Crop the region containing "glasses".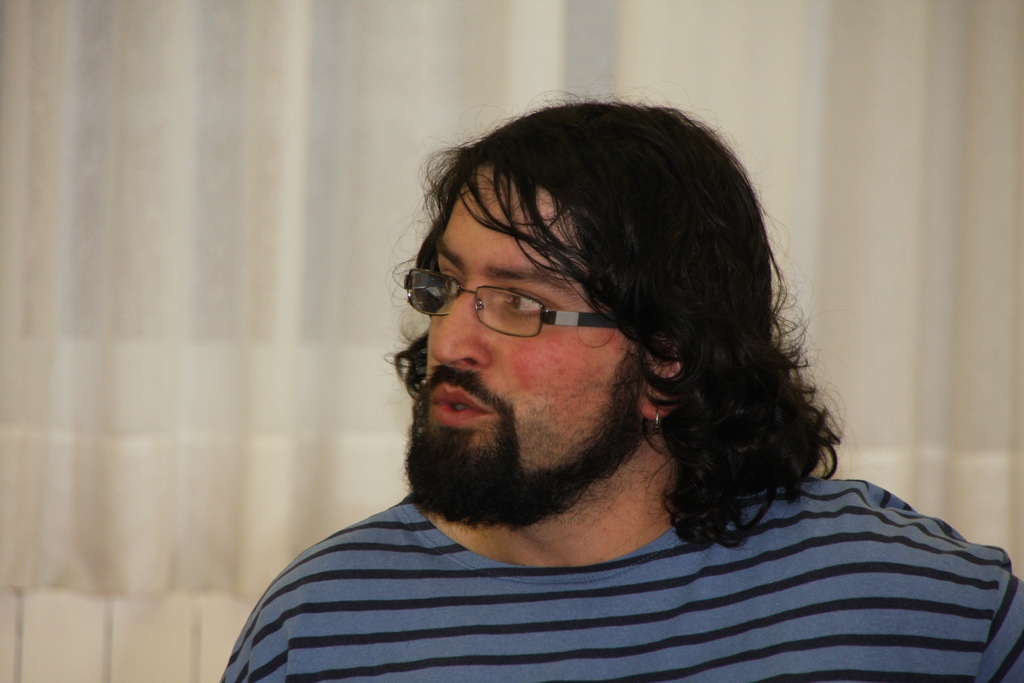
Crop region: rect(400, 268, 637, 349).
